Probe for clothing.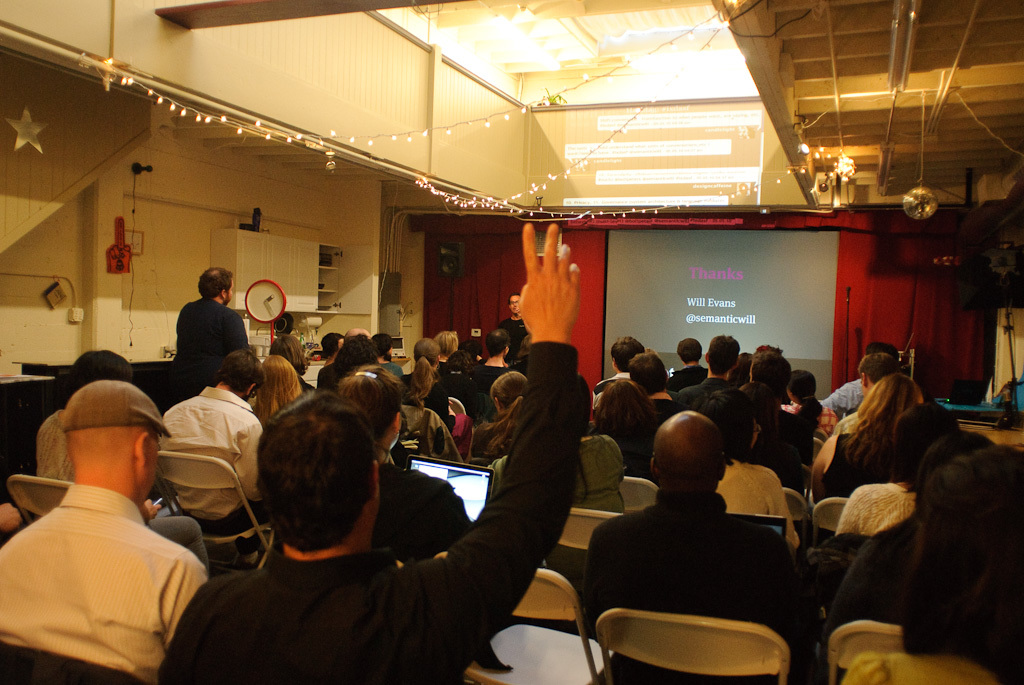
Probe result: (819,374,865,410).
